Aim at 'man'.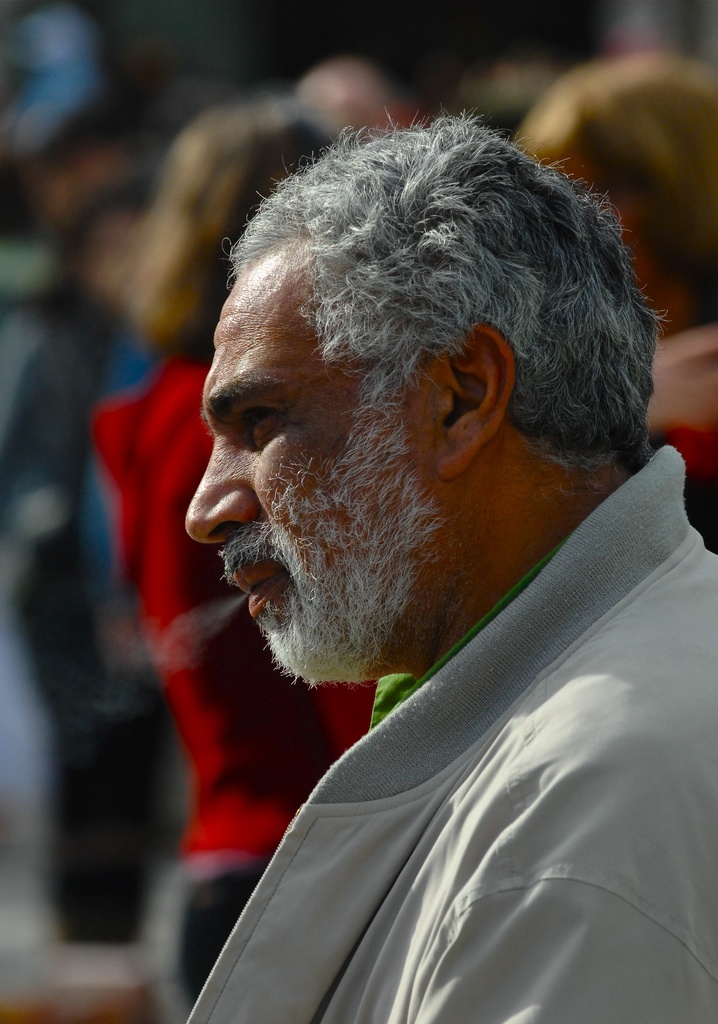
Aimed at locate(175, 98, 717, 1023).
